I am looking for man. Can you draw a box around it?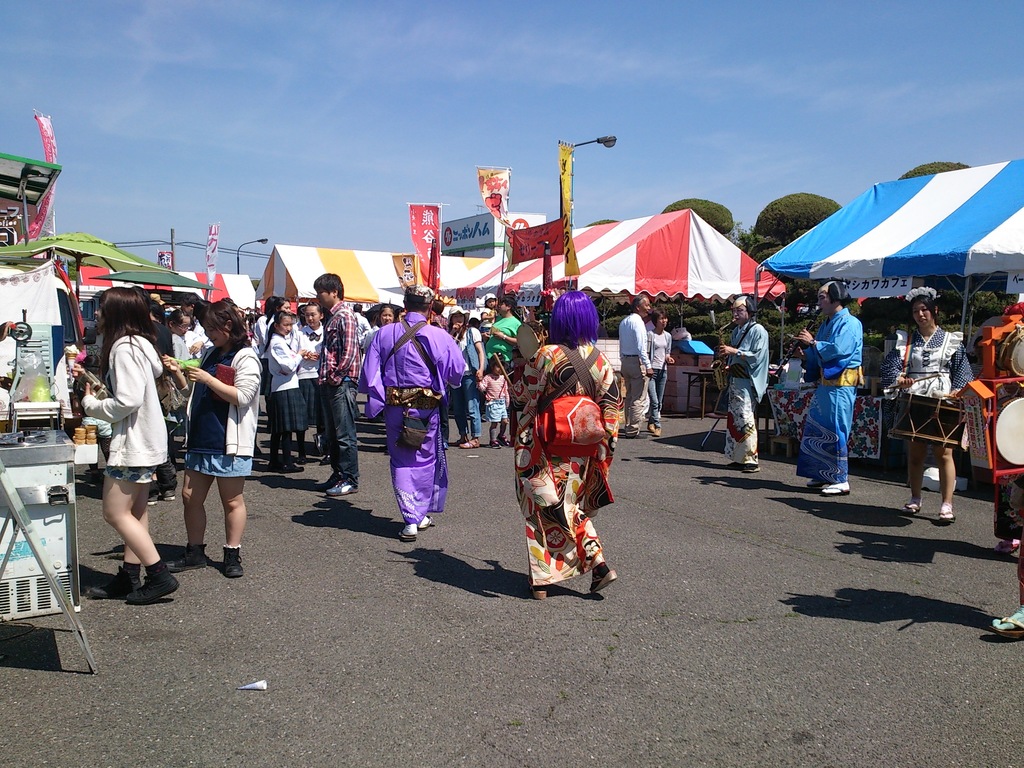
Sure, the bounding box is (x1=791, y1=280, x2=864, y2=499).
